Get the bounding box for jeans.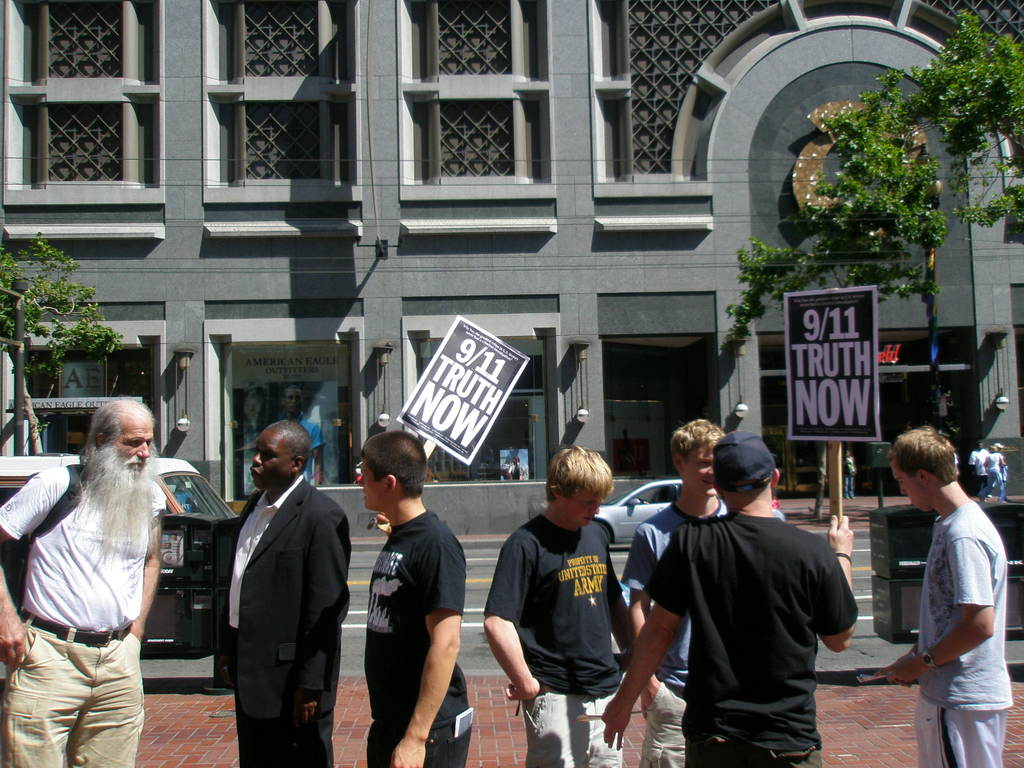
[370, 719, 472, 767].
